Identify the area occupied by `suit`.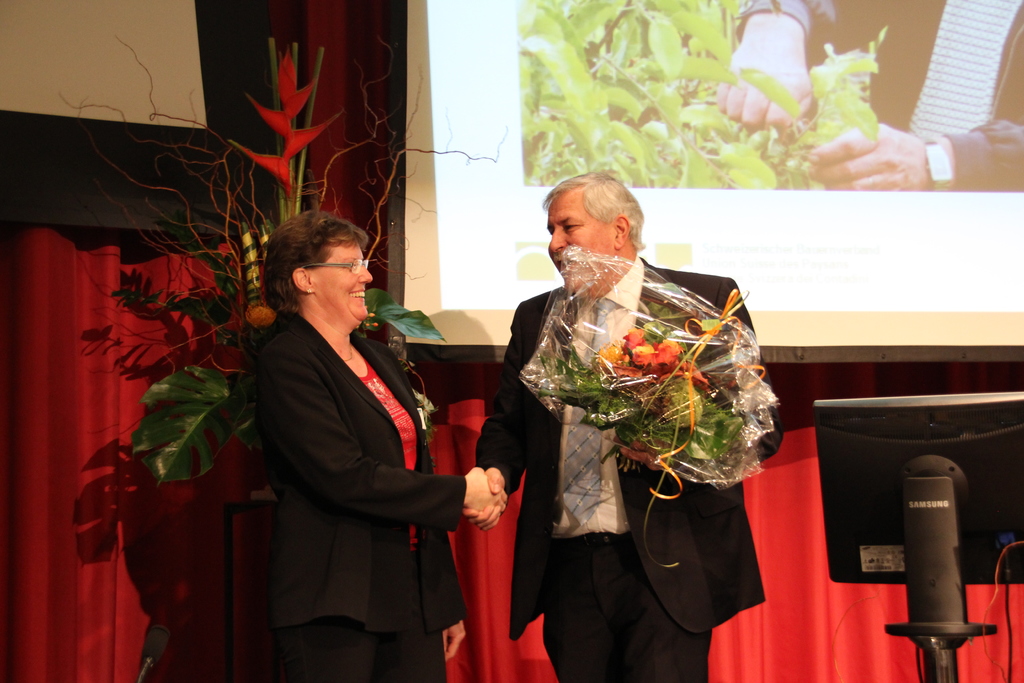
Area: [474, 256, 785, 682].
